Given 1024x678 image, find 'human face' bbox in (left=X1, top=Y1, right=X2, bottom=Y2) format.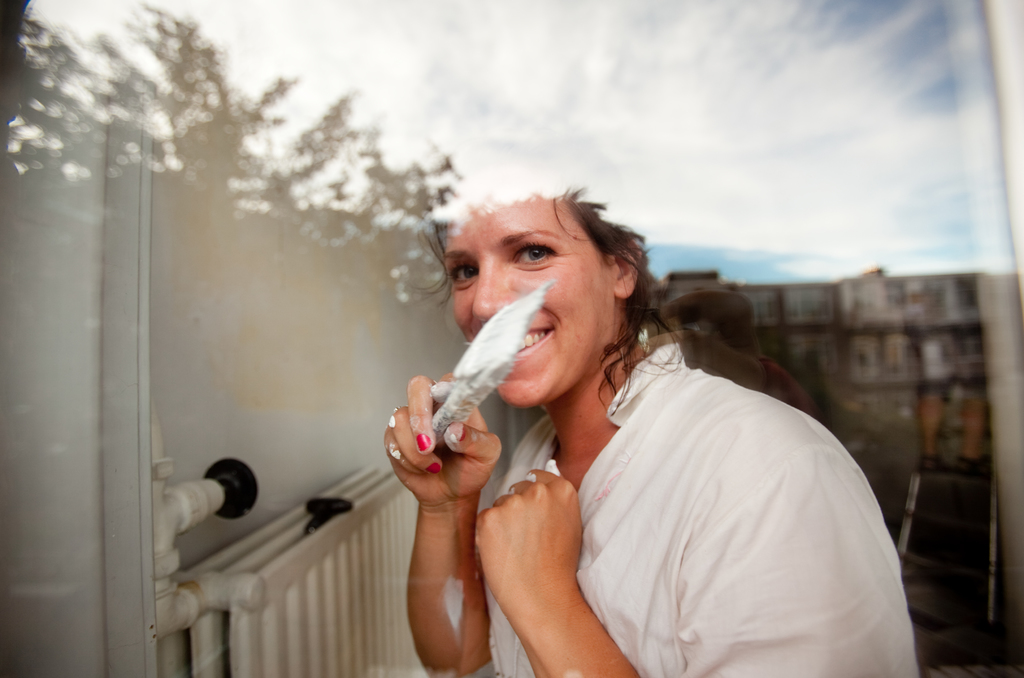
(left=441, top=190, right=628, bottom=400).
